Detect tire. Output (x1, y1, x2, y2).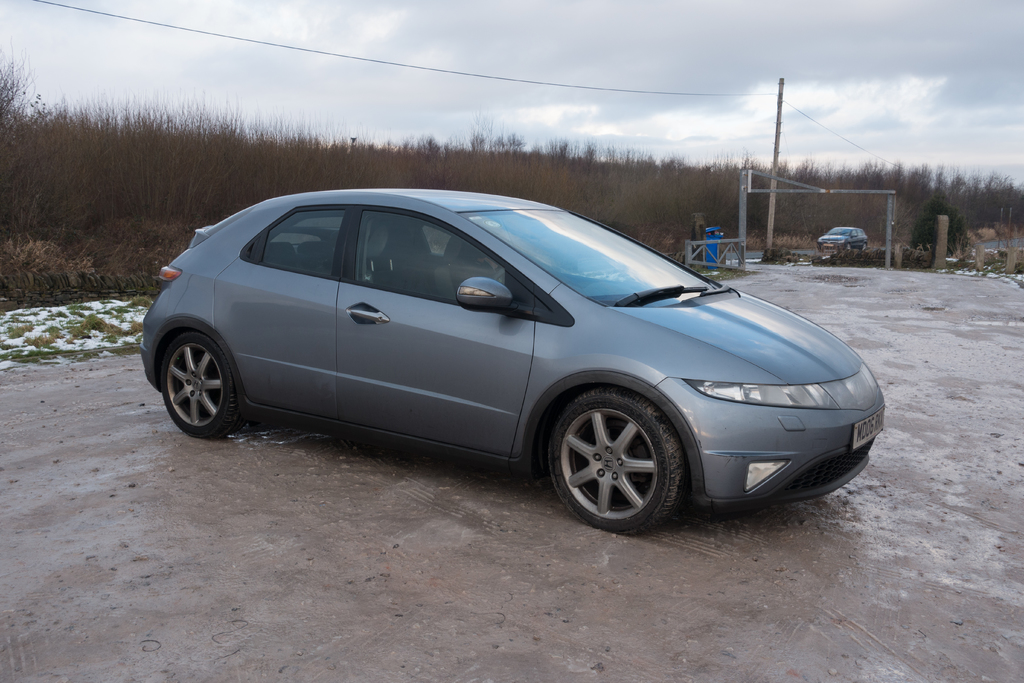
(159, 331, 241, 441).
